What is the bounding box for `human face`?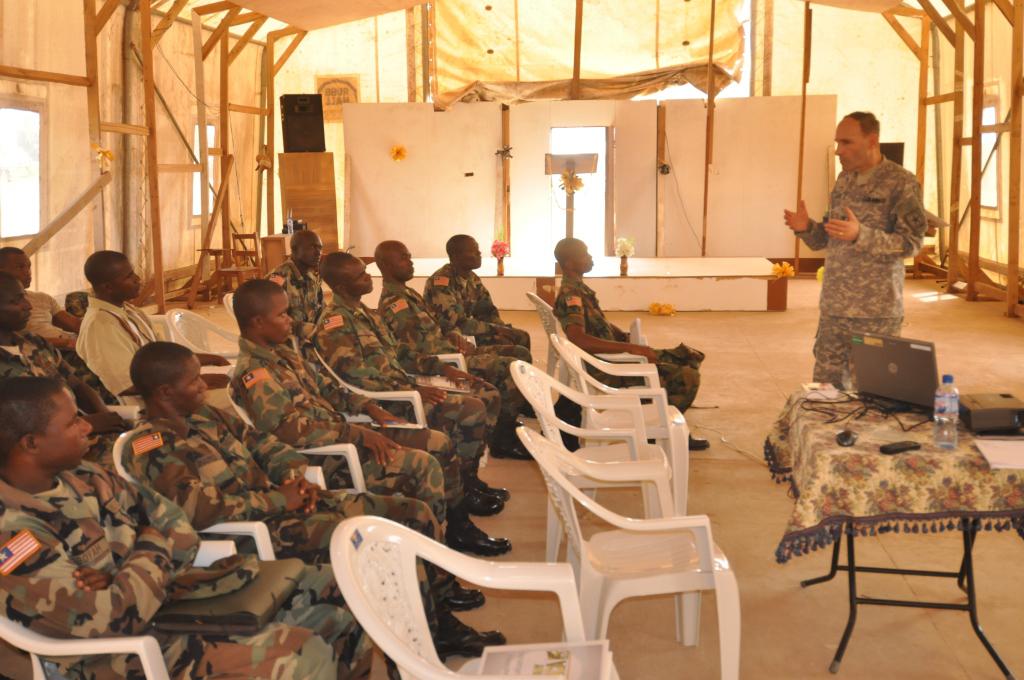
{"left": 464, "top": 242, "right": 480, "bottom": 267}.
